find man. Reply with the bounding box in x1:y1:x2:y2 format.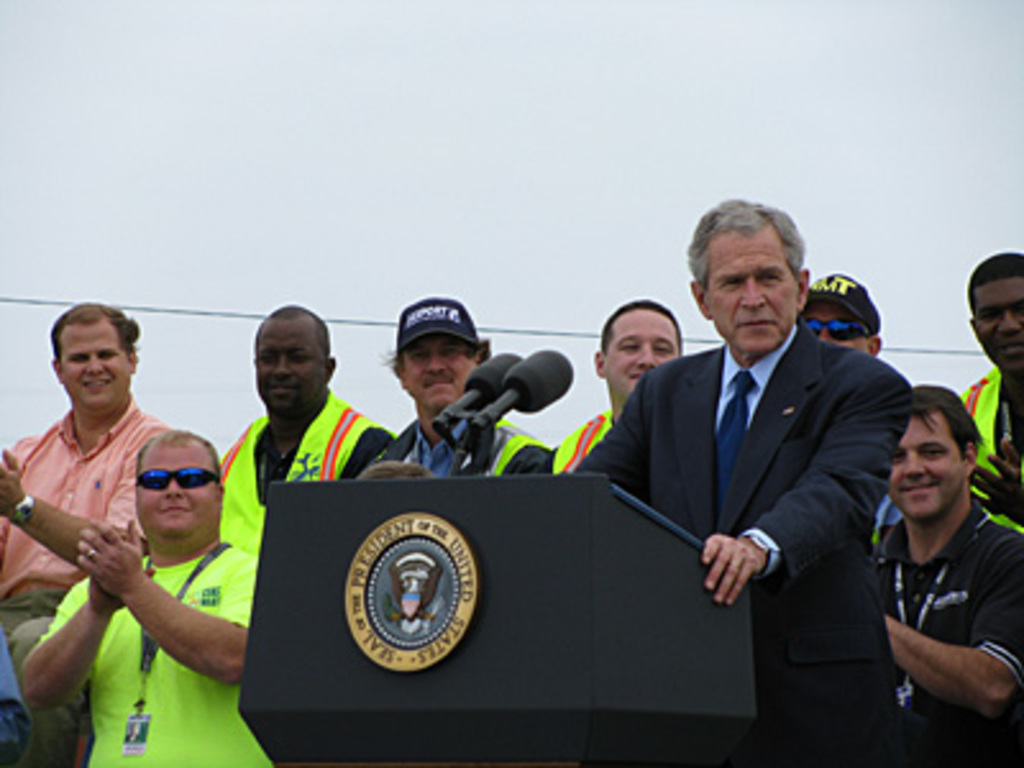
835:358:1023:753.
